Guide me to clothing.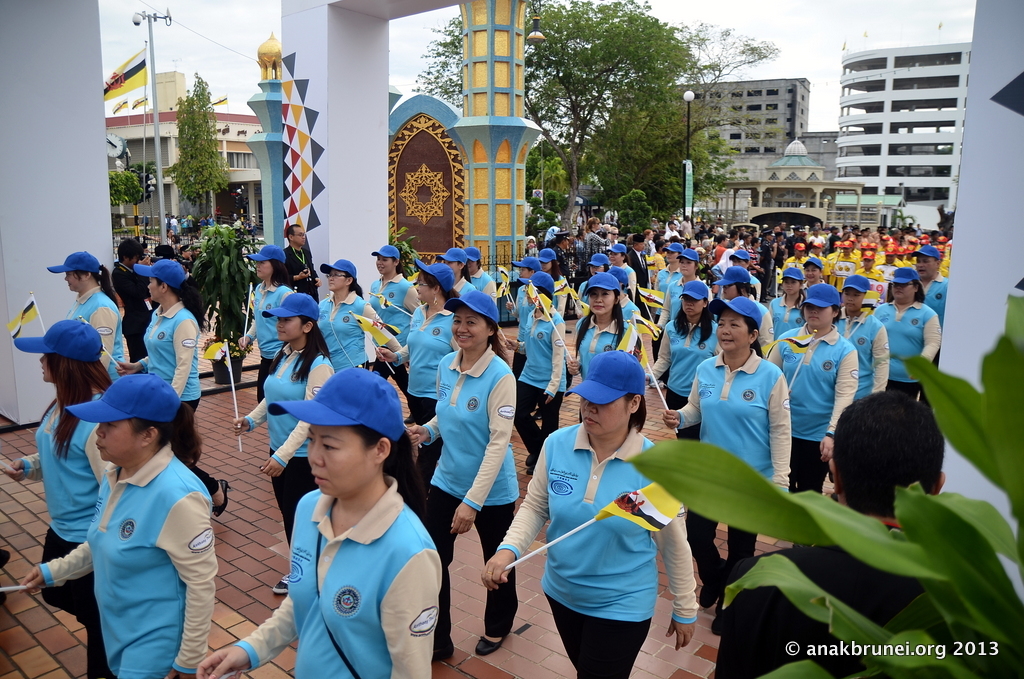
Guidance: 452/275/477/298.
